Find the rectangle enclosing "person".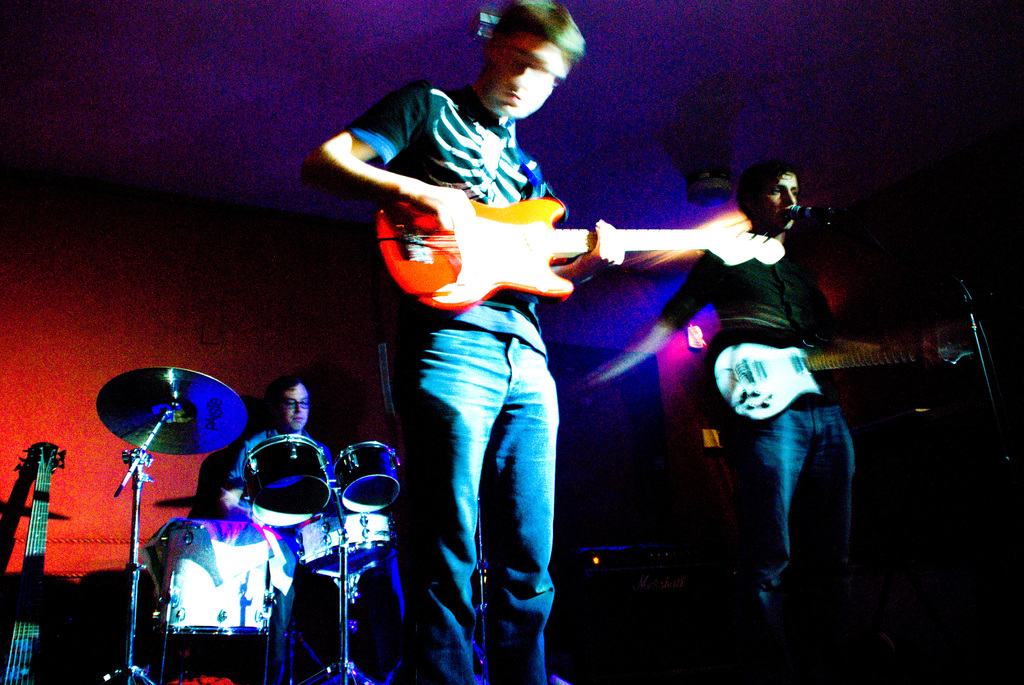
bbox(575, 164, 915, 677).
